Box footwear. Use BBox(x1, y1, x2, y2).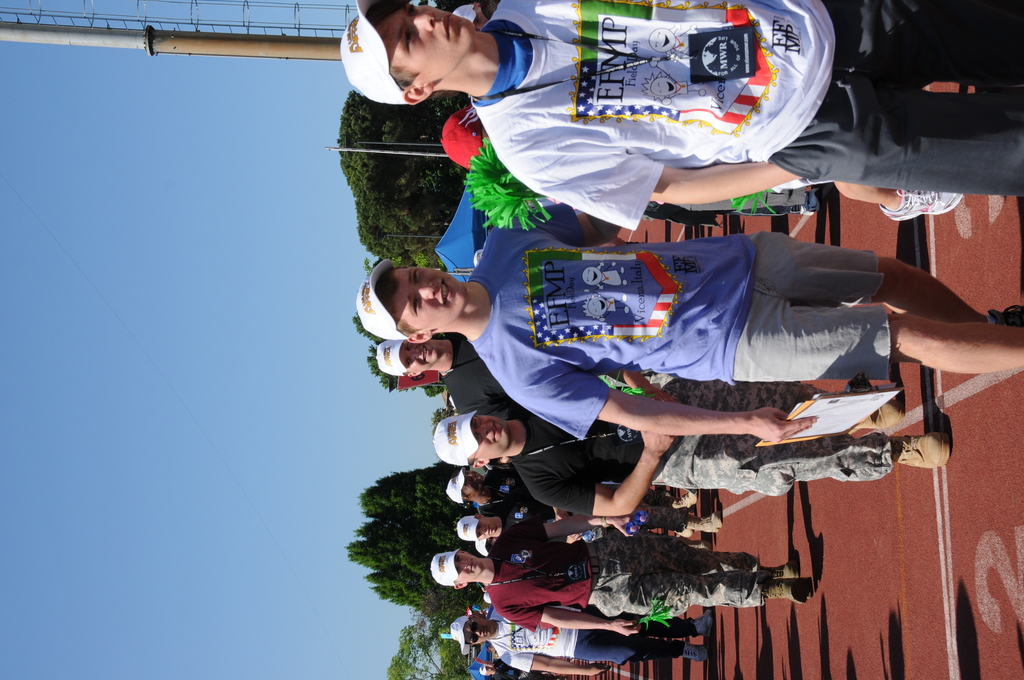
BBox(682, 646, 708, 661).
